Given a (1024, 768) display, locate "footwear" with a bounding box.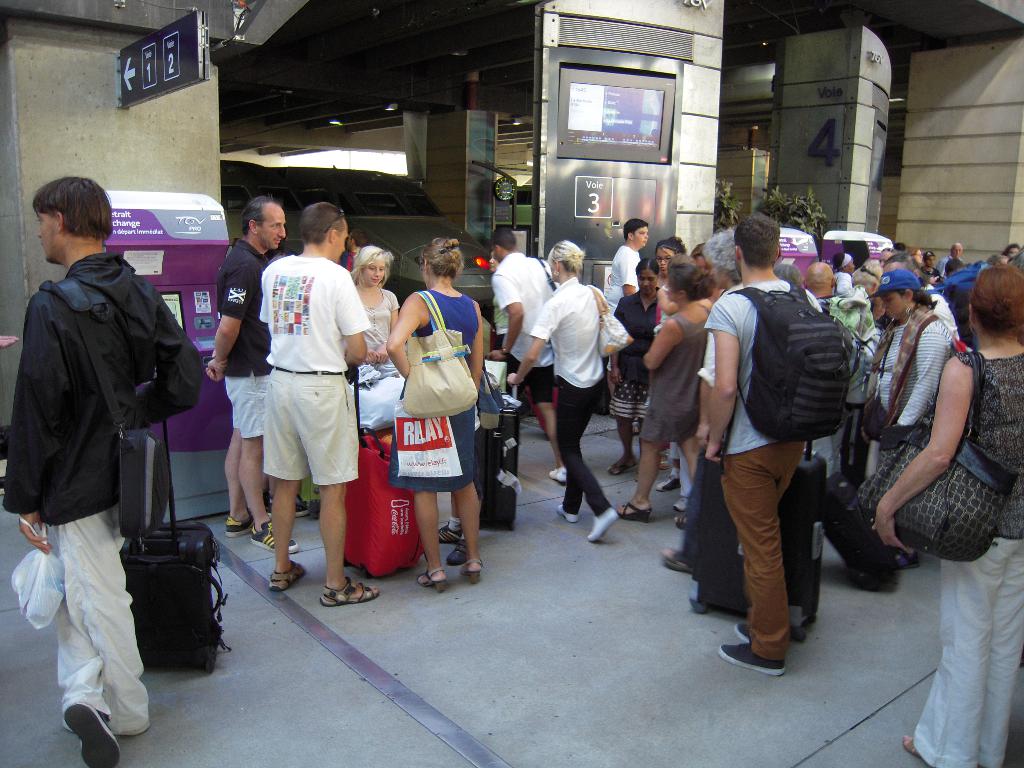
Located: (left=224, top=512, right=258, bottom=537).
